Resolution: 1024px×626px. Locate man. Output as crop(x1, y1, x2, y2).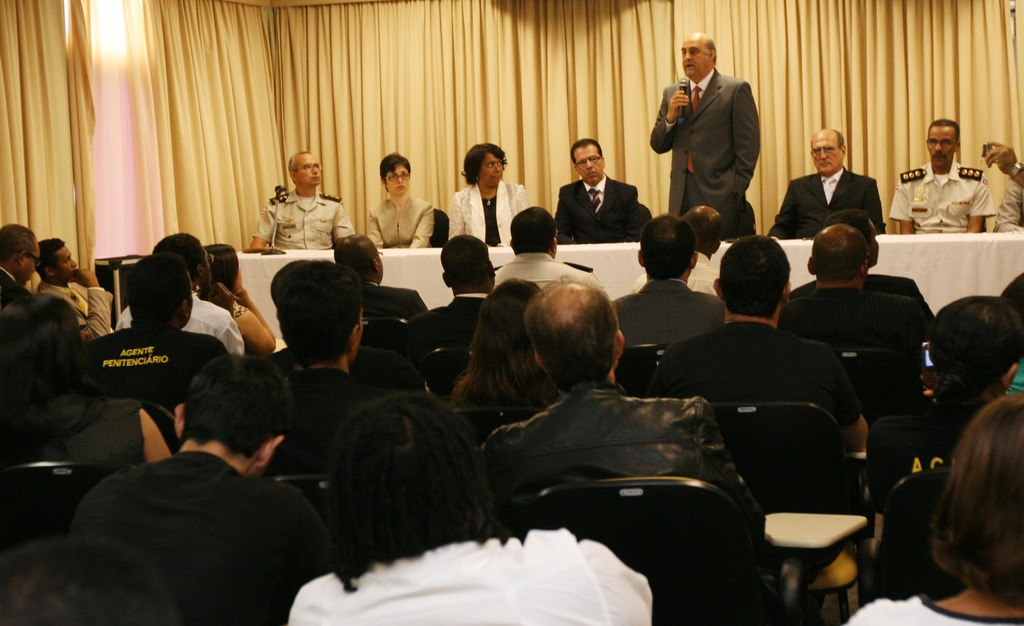
crop(250, 150, 356, 250).
